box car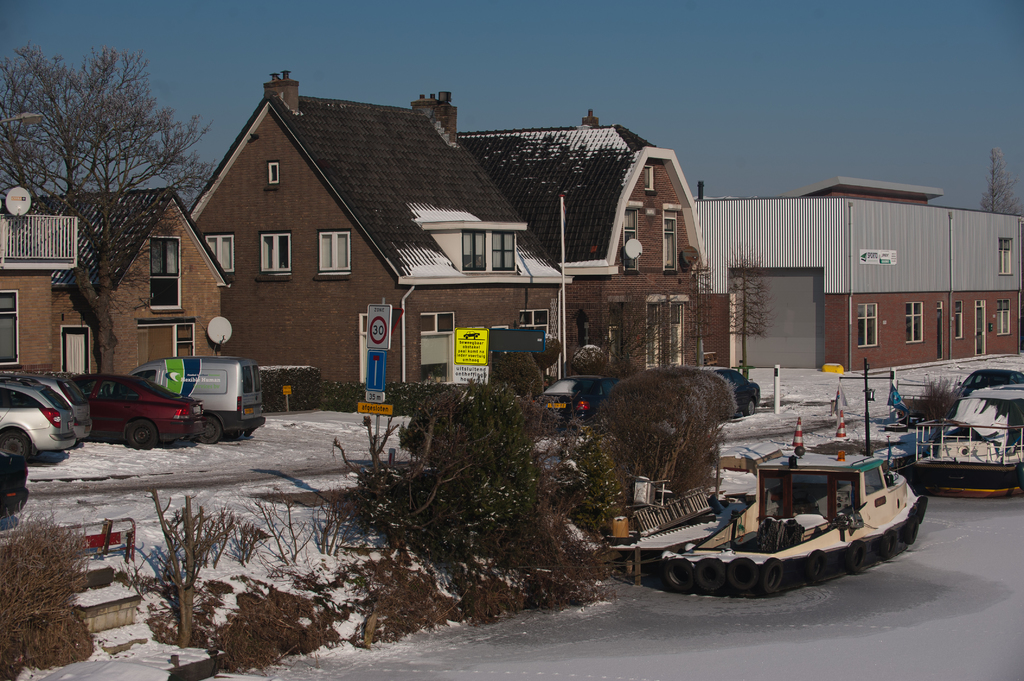
l=45, t=380, r=93, b=440
